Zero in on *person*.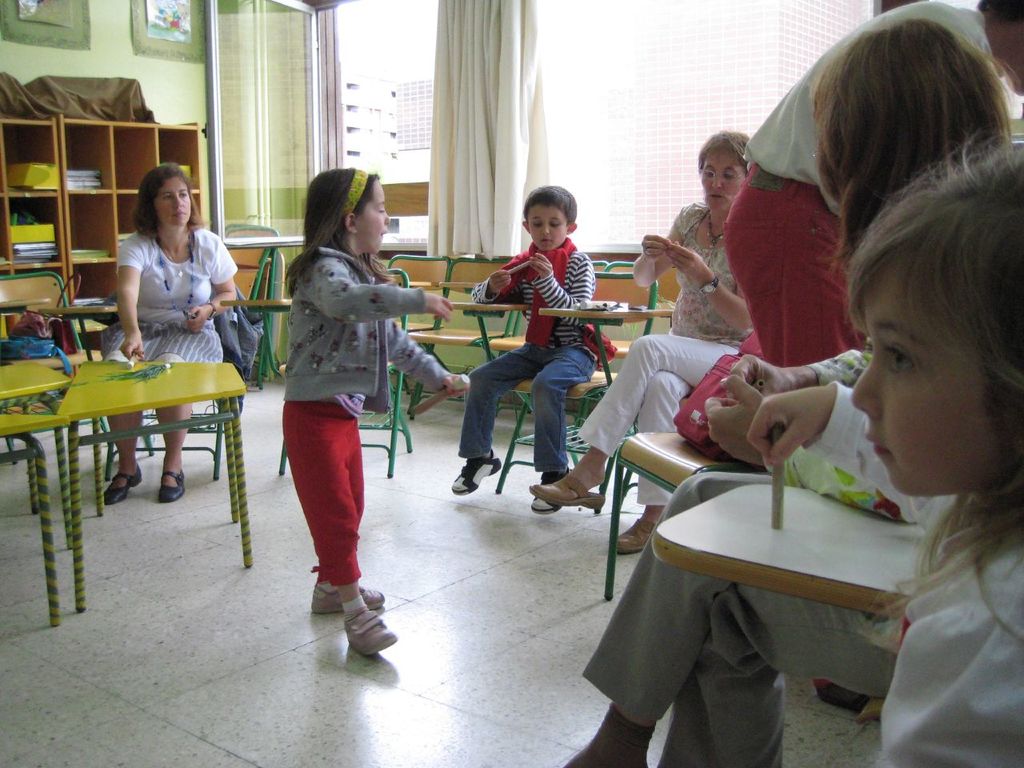
Zeroed in: <region>278, 167, 472, 663</region>.
